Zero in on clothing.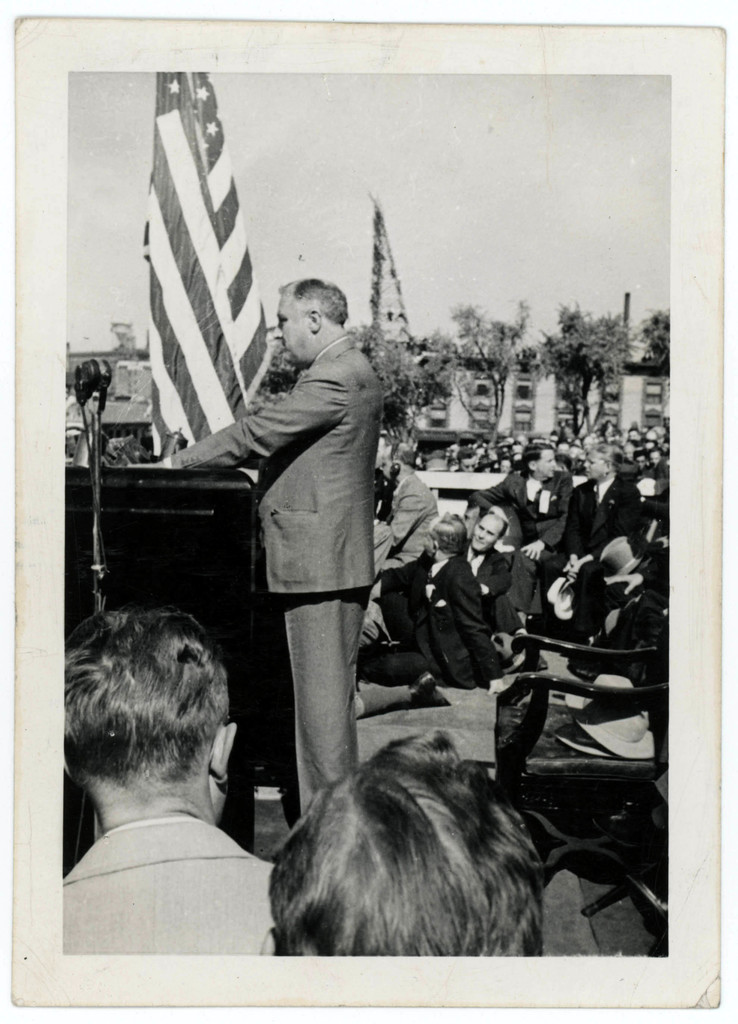
Zeroed in: (x1=432, y1=554, x2=525, y2=645).
